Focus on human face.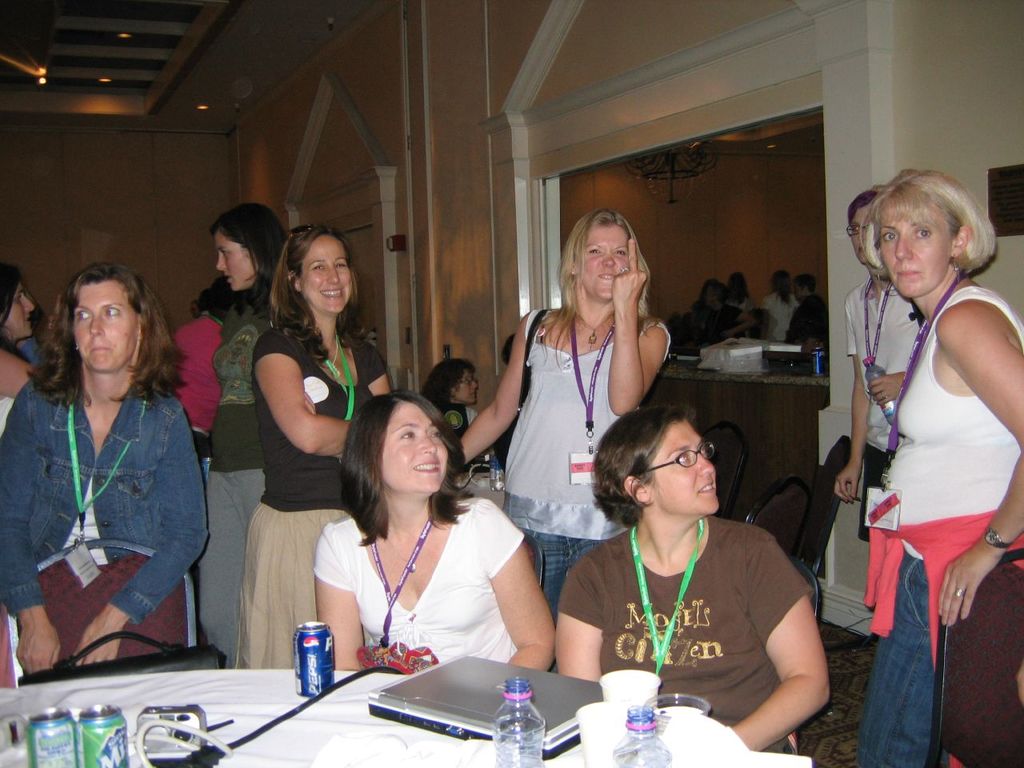
Focused at rect(77, 286, 139, 370).
